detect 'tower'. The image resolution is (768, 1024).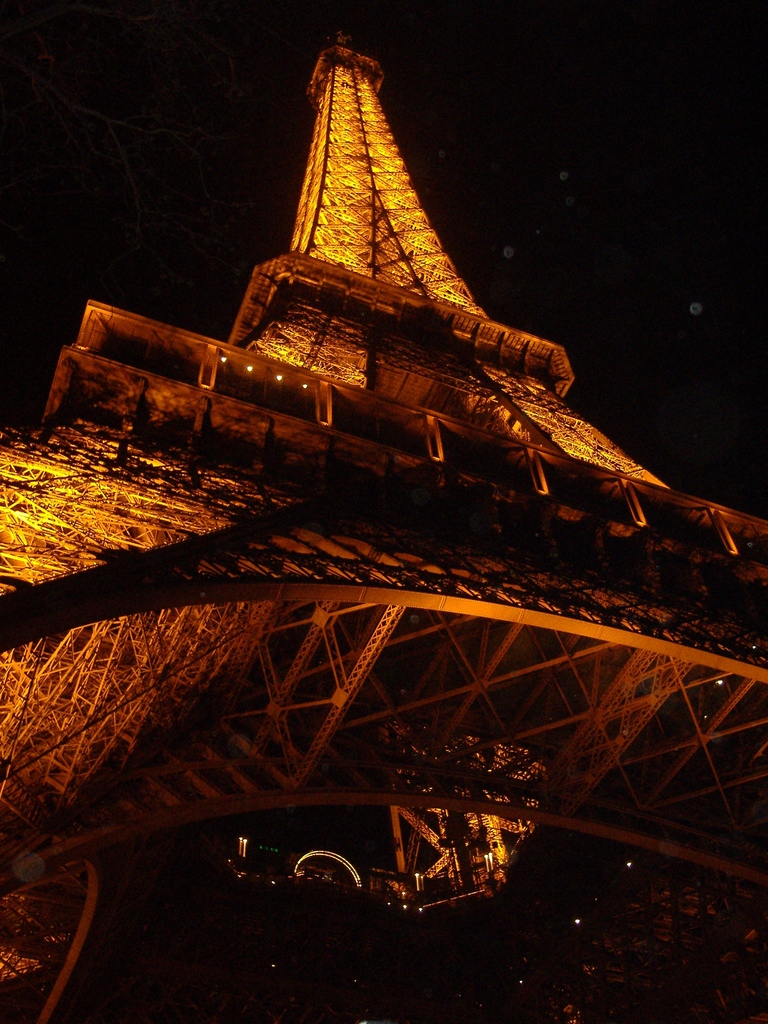
x1=58 y1=43 x2=760 y2=907.
